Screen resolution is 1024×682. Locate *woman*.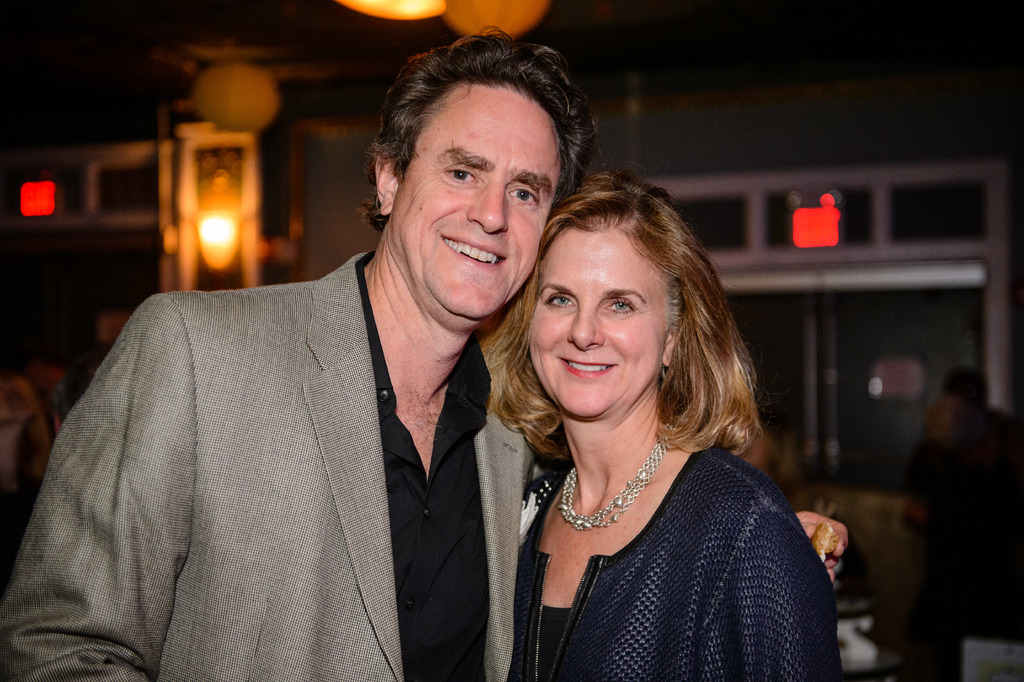
box(448, 133, 838, 674).
